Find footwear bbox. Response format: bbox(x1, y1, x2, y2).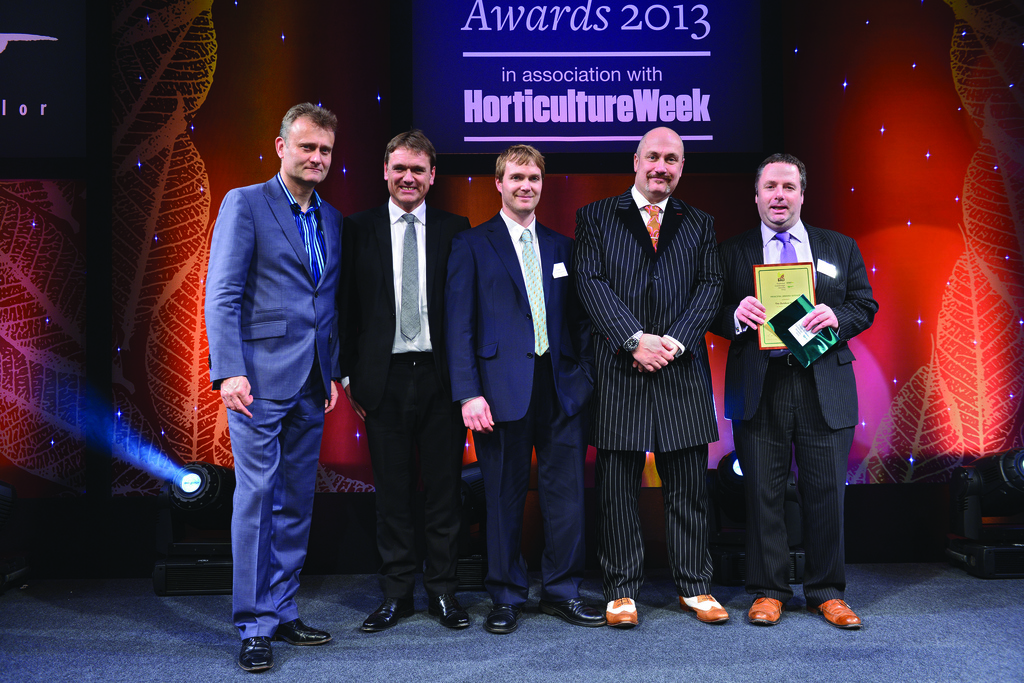
bbox(675, 591, 737, 624).
